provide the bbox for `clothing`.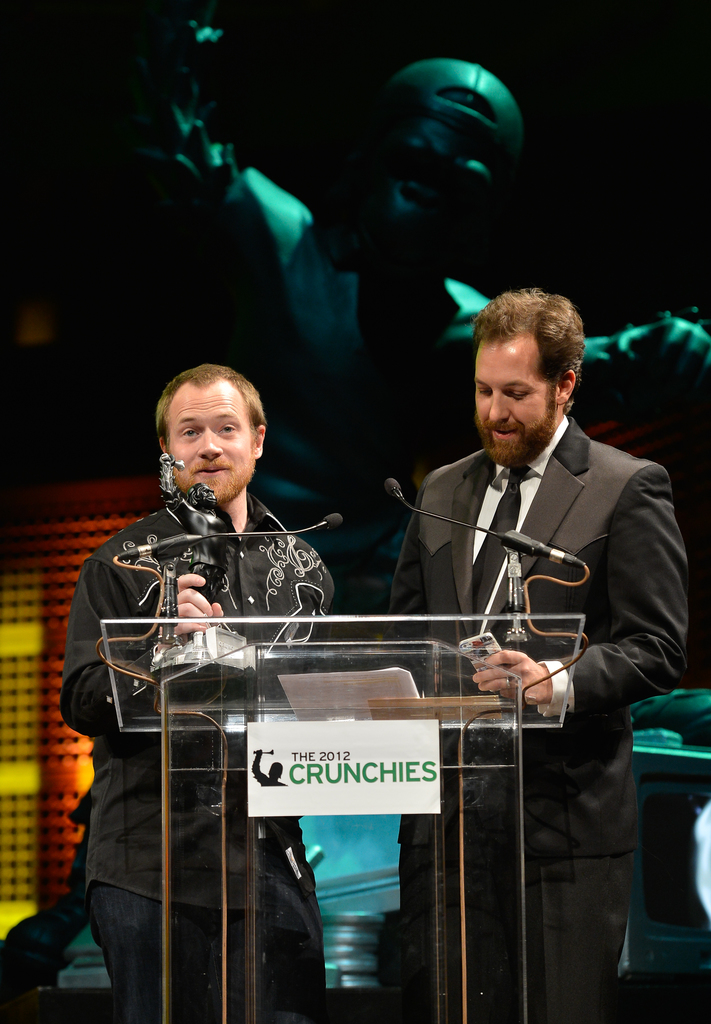
x1=424 y1=400 x2=682 y2=954.
